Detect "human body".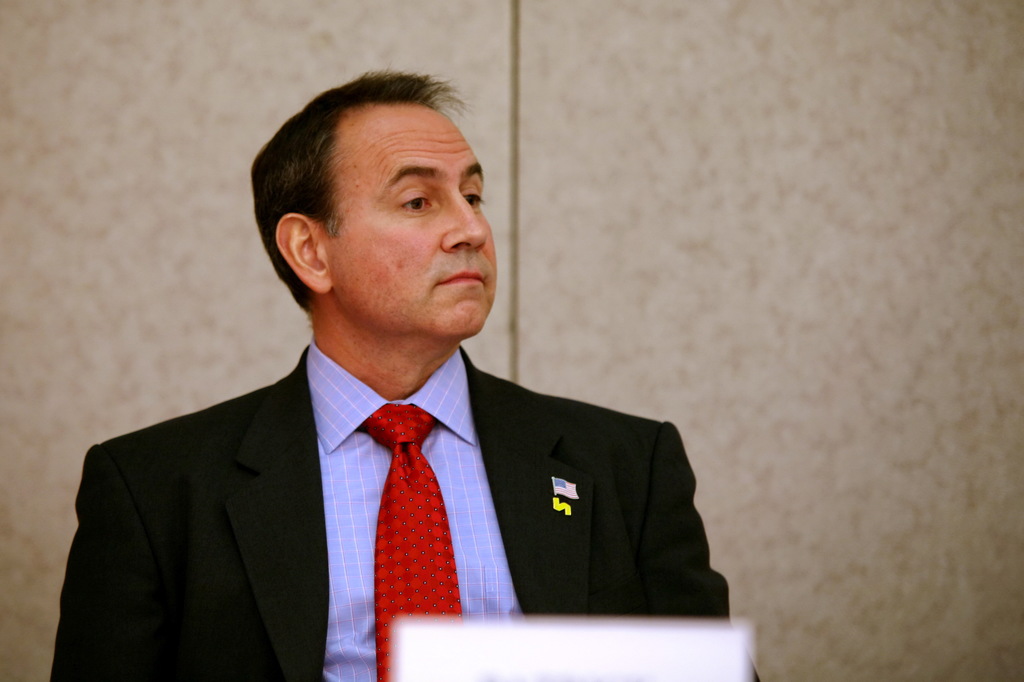
Detected at 80:123:721:665.
